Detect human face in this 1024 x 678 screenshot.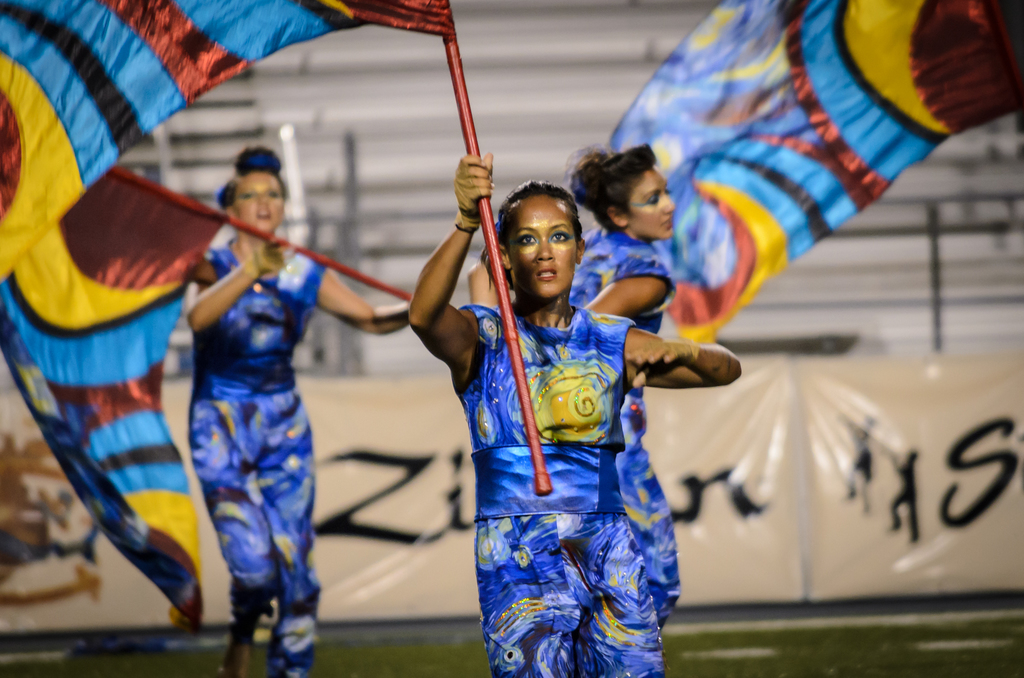
Detection: BBox(235, 172, 285, 232).
